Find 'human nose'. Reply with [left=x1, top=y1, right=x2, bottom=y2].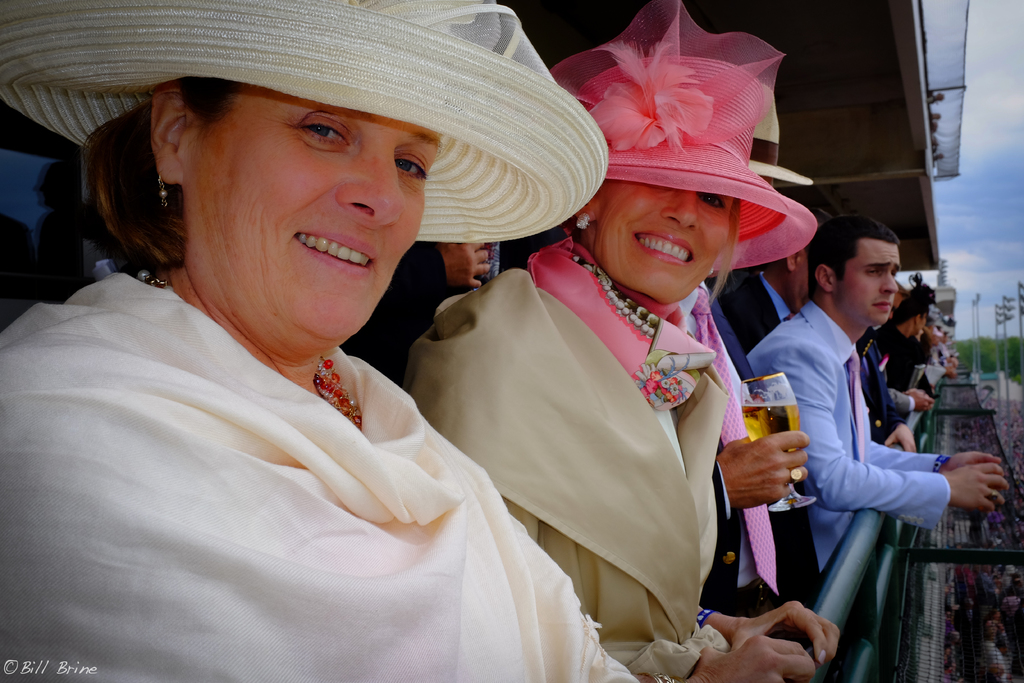
[left=662, top=192, right=698, bottom=229].
